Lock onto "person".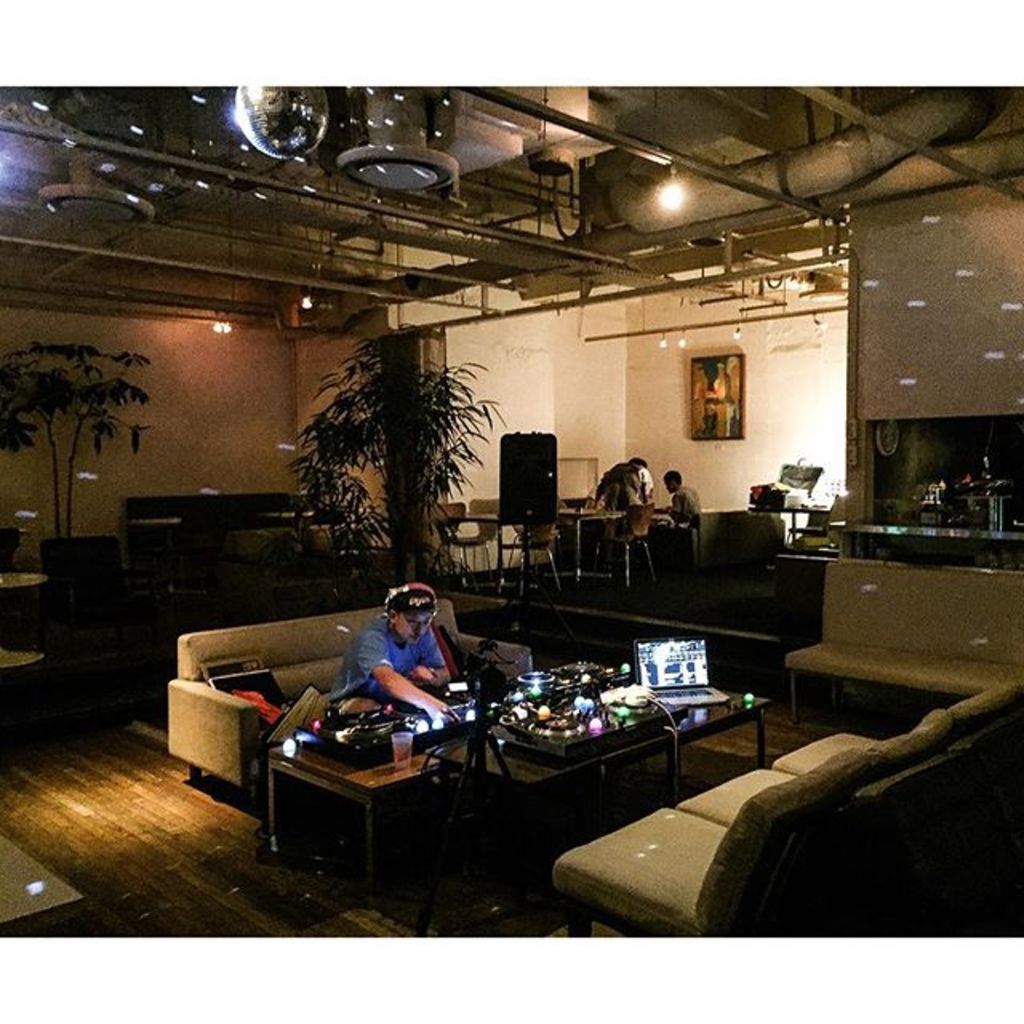
Locked: 334,586,461,752.
